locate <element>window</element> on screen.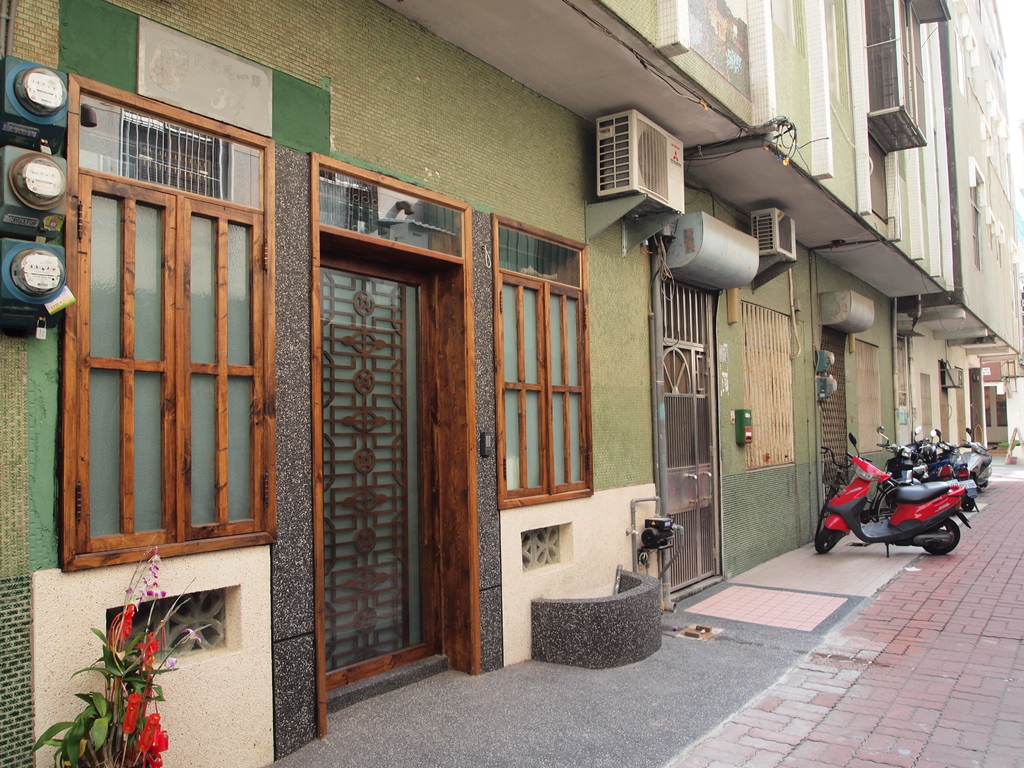
On screen at [739, 299, 794, 475].
